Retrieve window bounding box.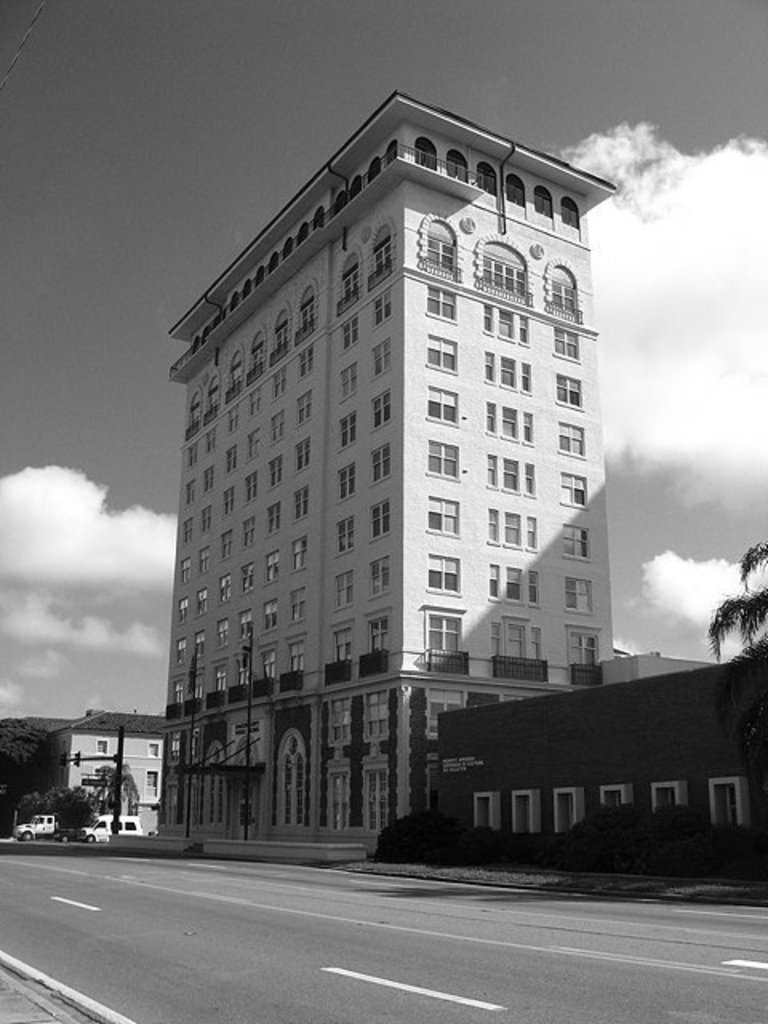
Bounding box: bbox=[202, 459, 216, 498].
